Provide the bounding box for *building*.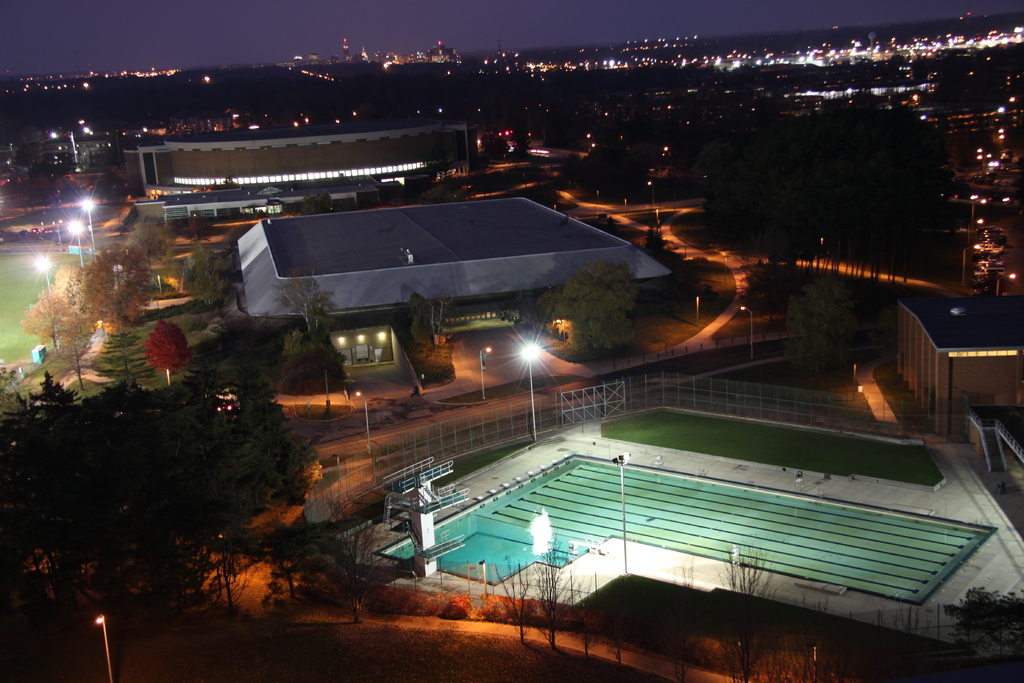
Rect(888, 294, 1023, 438).
